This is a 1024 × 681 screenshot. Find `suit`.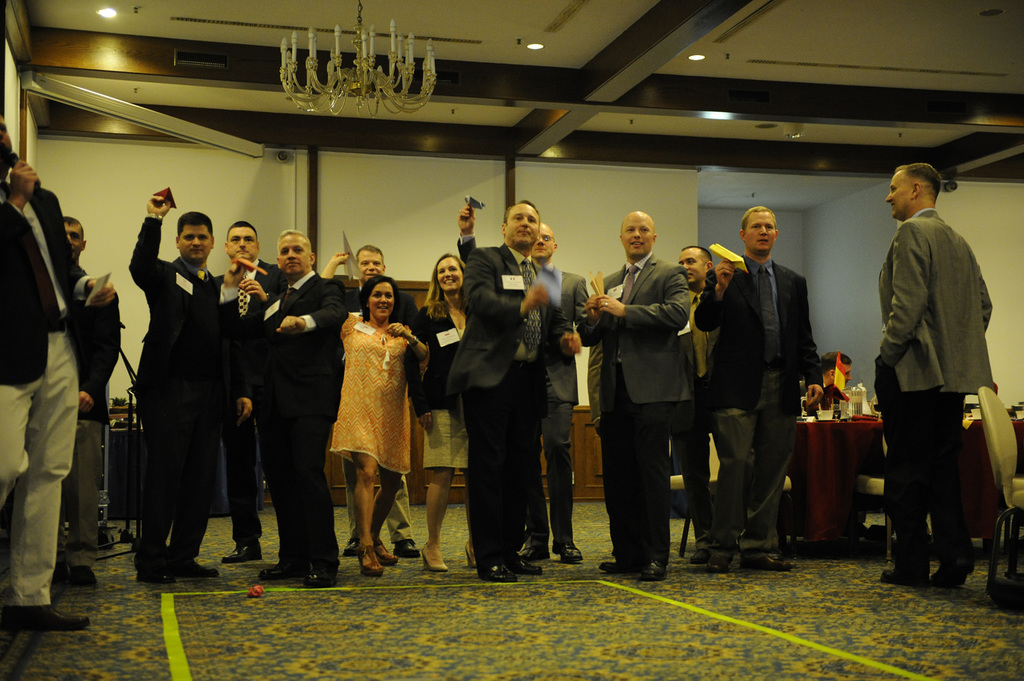
Bounding box: box=[216, 260, 285, 540].
